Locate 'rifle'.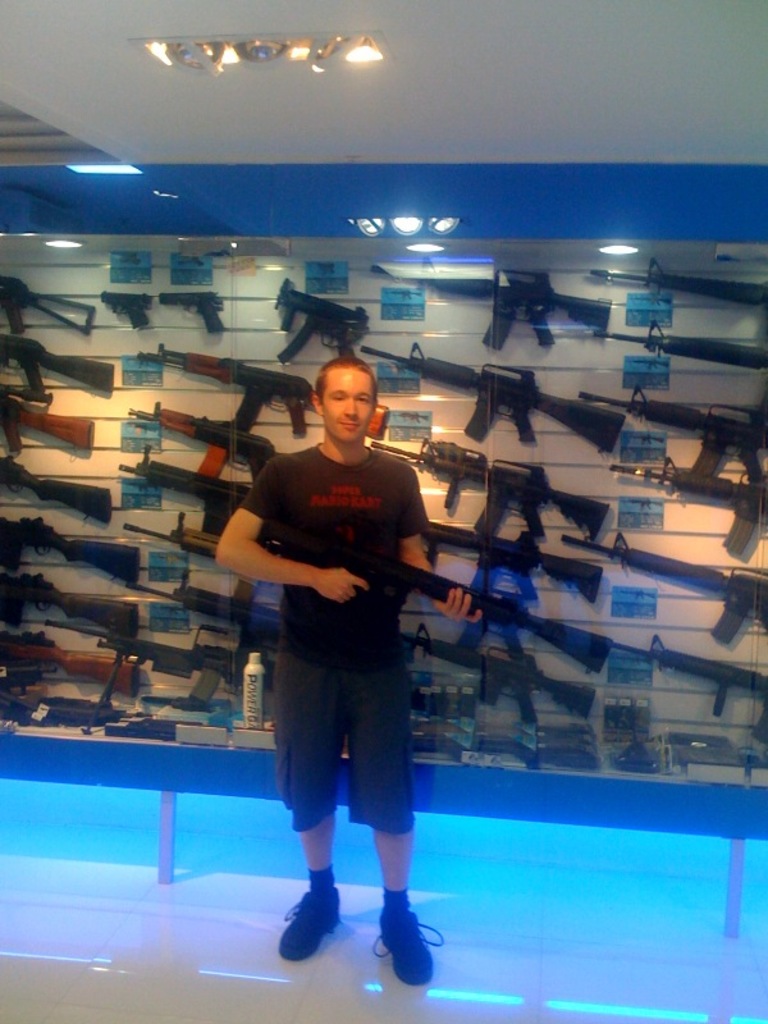
Bounding box: [left=128, top=353, right=154, bottom=366].
